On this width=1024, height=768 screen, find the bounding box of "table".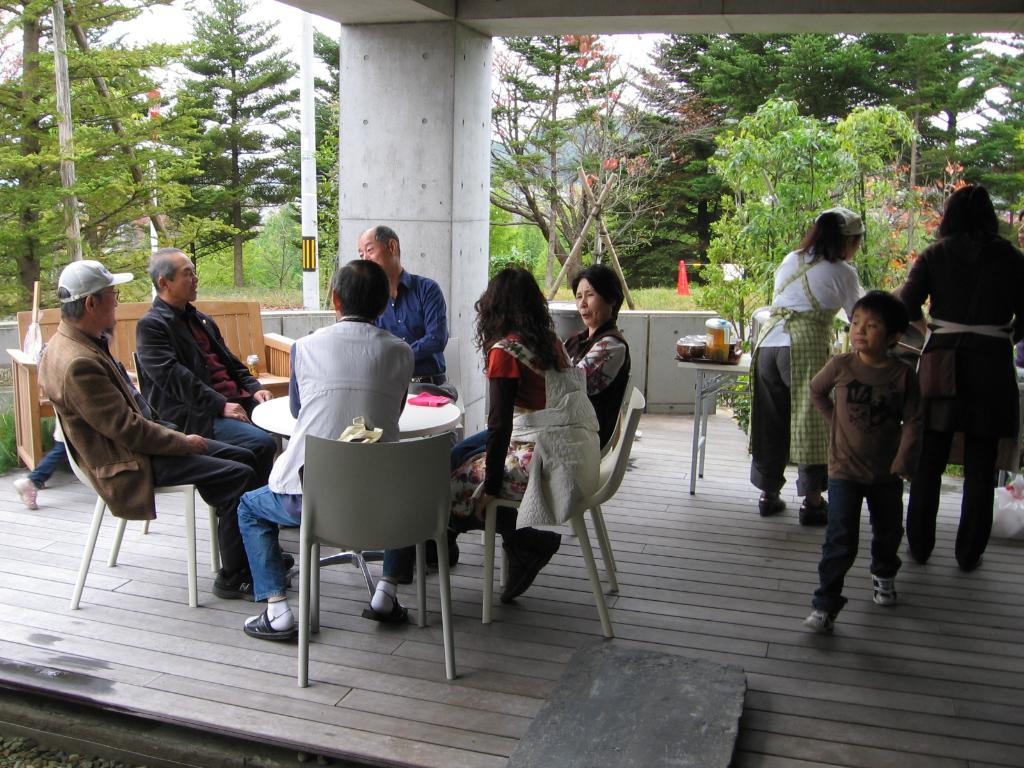
Bounding box: [left=673, top=345, right=748, bottom=490].
